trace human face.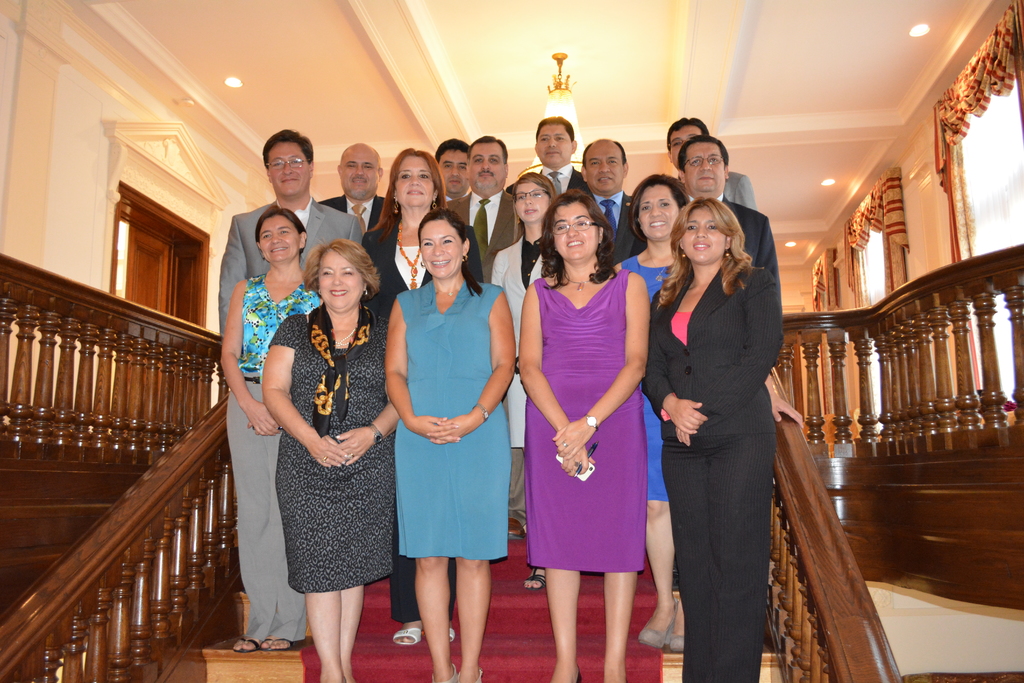
Traced to <box>552,203,599,261</box>.
